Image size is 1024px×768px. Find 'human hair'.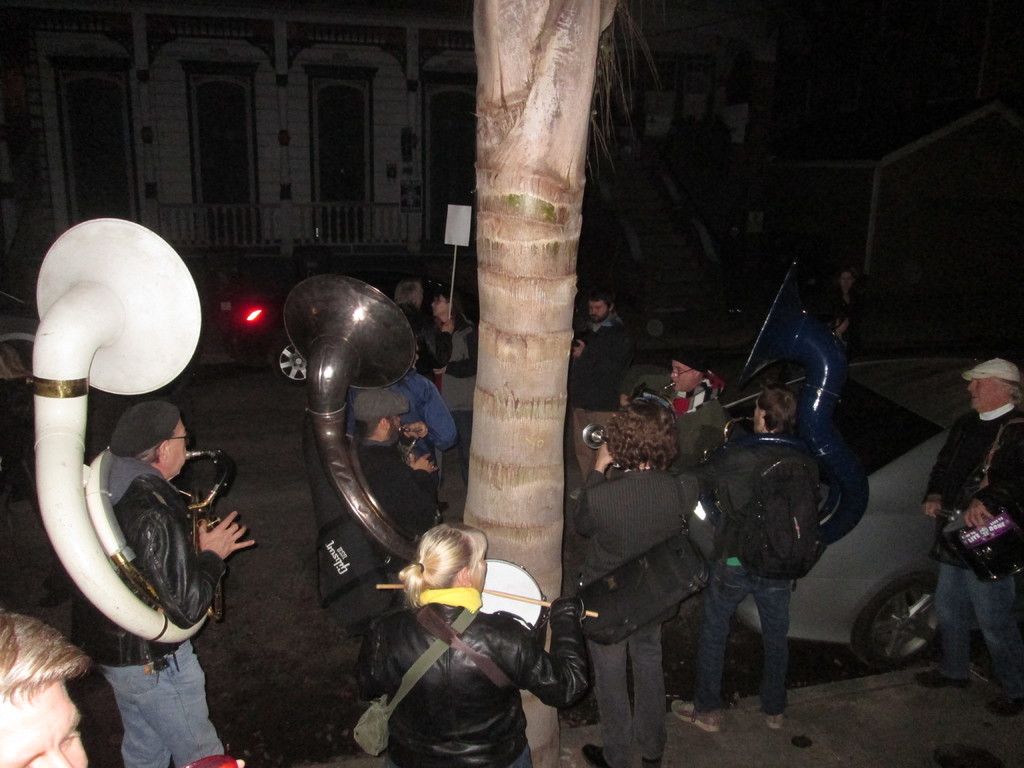
{"left": 602, "top": 397, "right": 682, "bottom": 468}.
